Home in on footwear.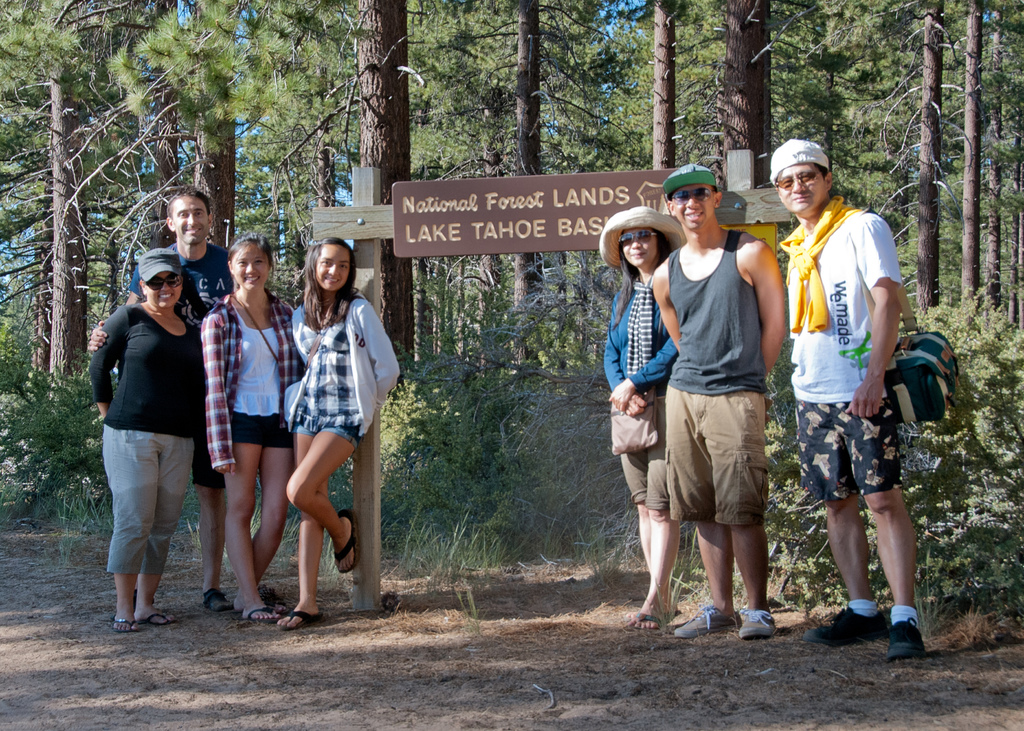
Homed in at <bbox>243, 607, 292, 617</bbox>.
